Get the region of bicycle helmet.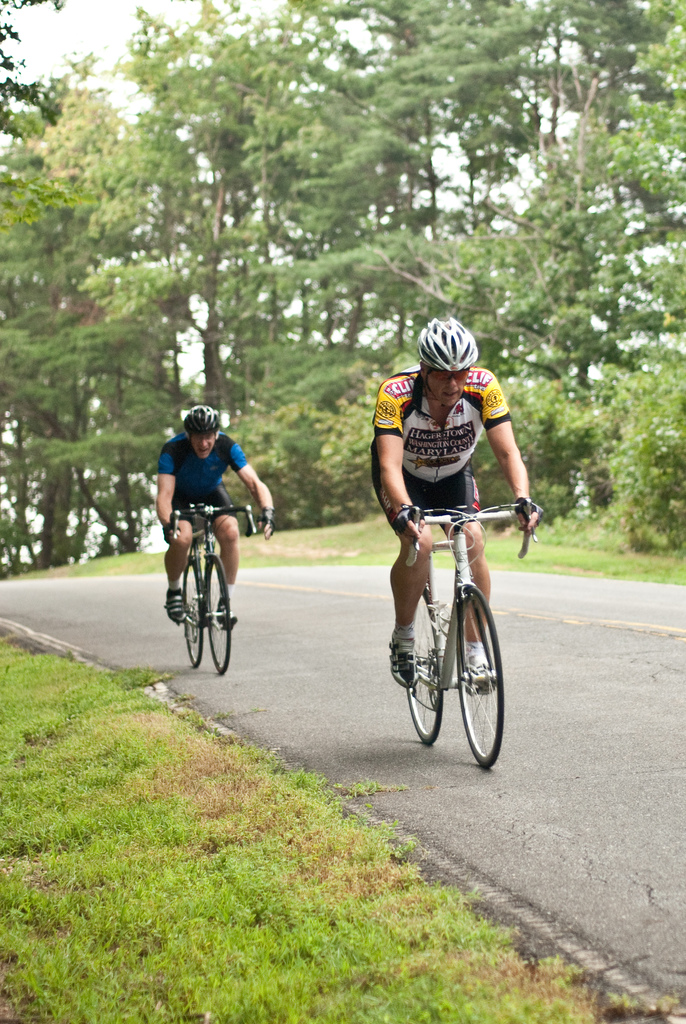
<box>416,316,491,398</box>.
